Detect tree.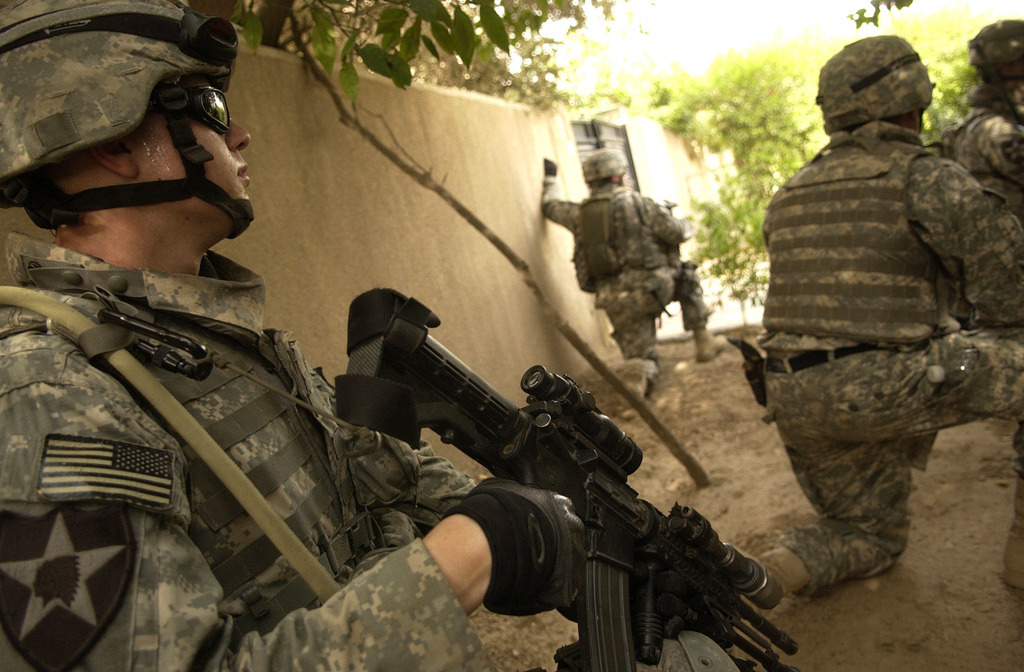
Detected at <box>158,0,615,117</box>.
